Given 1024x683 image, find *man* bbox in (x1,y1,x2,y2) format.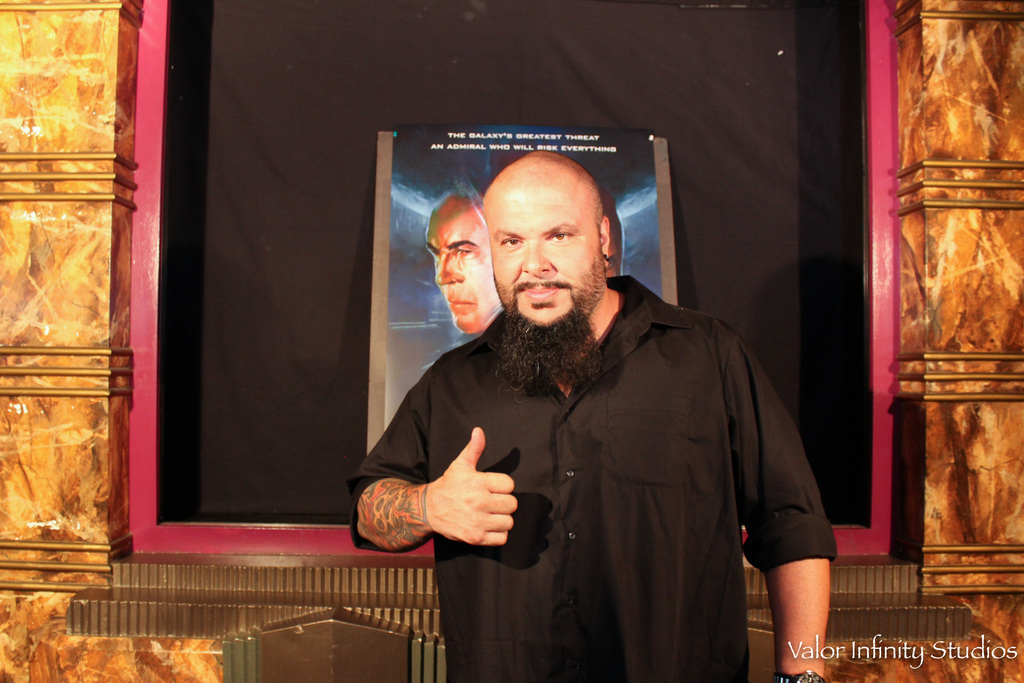
(336,144,842,654).
